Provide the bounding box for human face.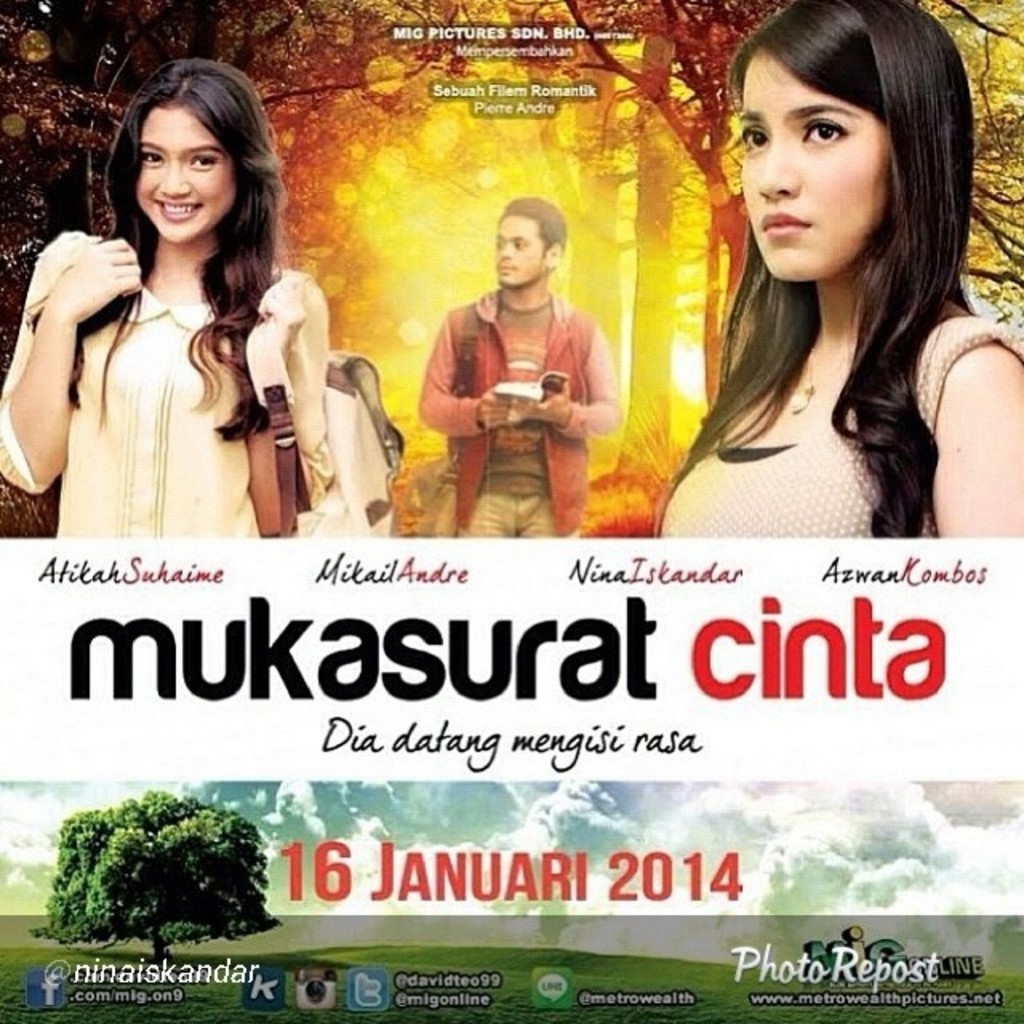
region(734, 40, 886, 282).
